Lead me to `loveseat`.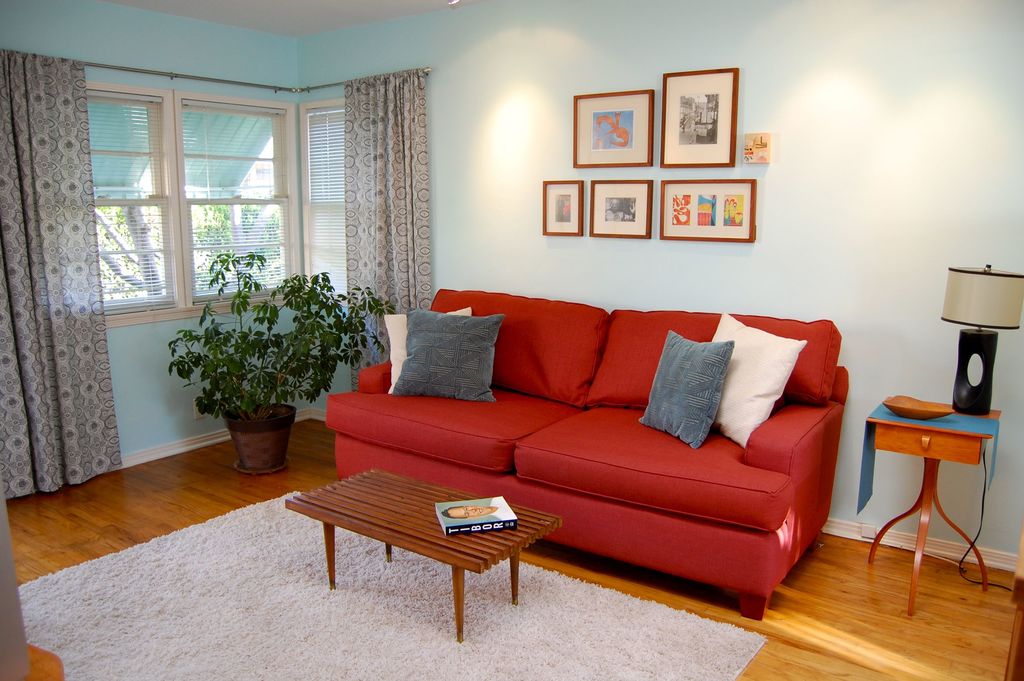
Lead to 279:296:842:628.
